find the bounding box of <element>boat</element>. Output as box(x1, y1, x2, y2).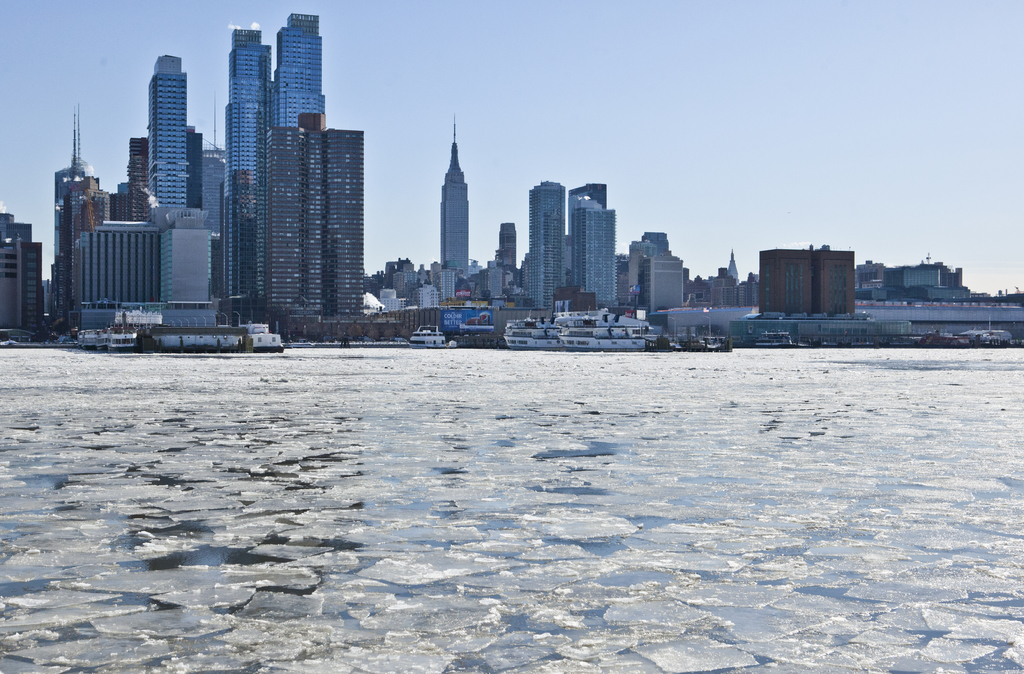
box(754, 330, 795, 352).
